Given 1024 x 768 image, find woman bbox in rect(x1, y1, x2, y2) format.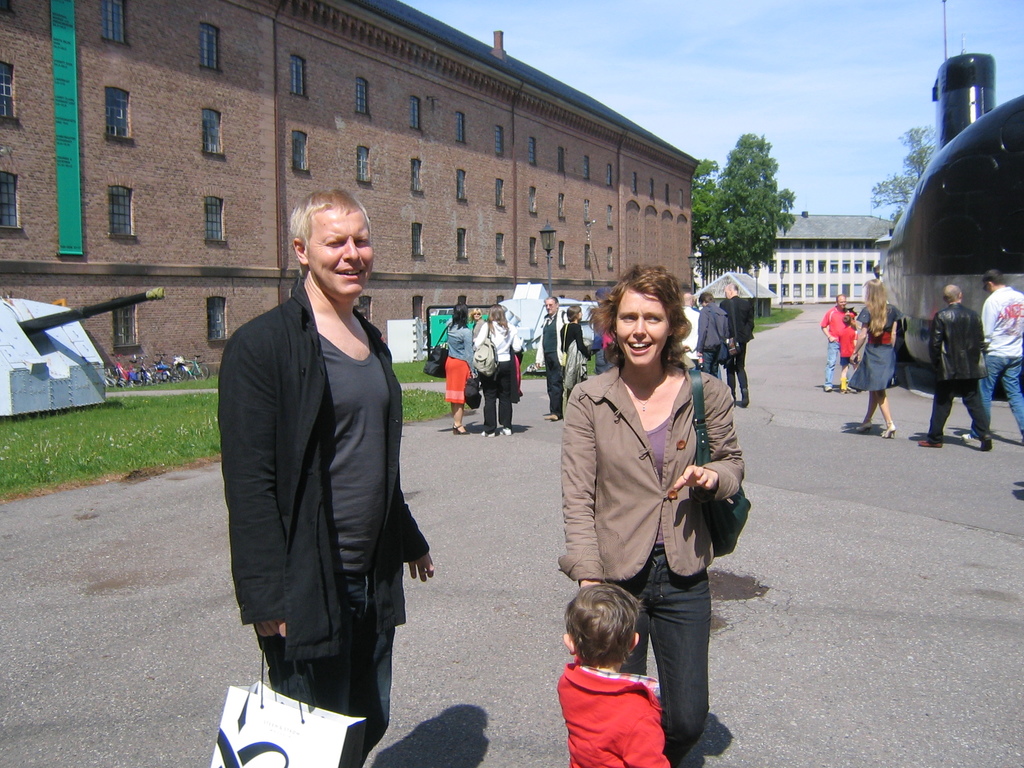
rect(555, 303, 596, 405).
